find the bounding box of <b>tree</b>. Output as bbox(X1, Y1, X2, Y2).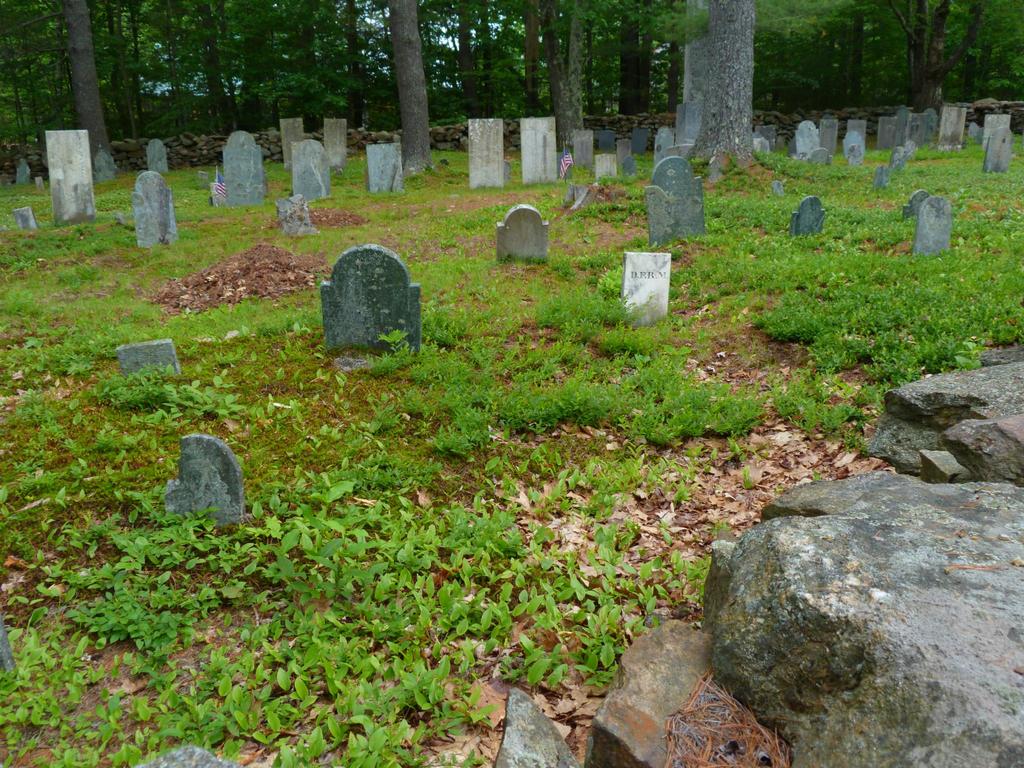
bbox(599, 0, 673, 109).
